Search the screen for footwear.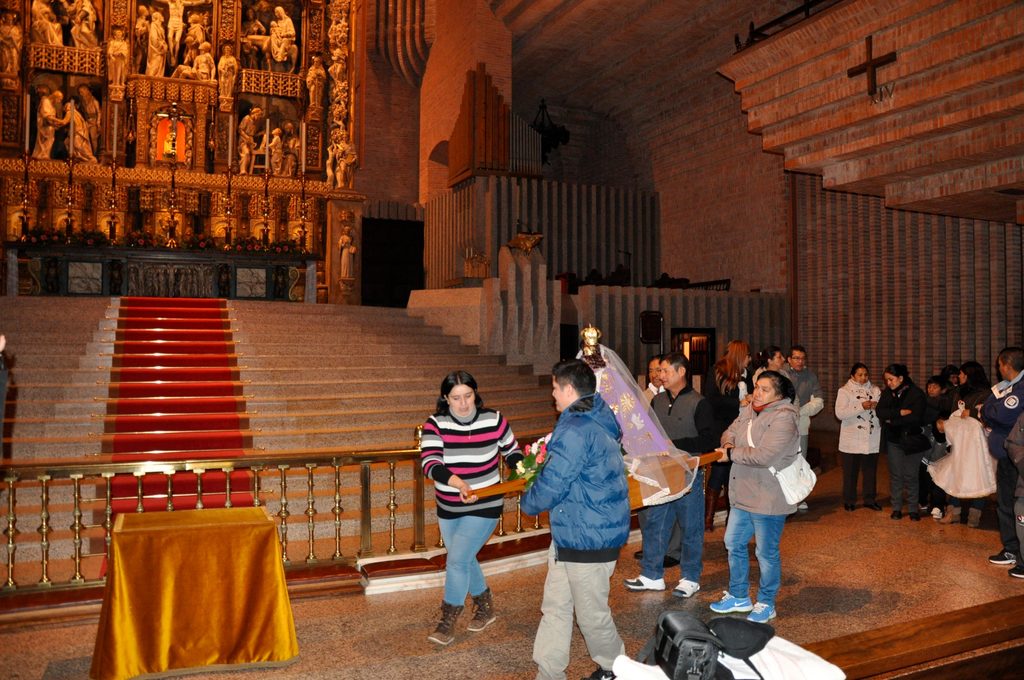
Found at locate(905, 512, 919, 524).
